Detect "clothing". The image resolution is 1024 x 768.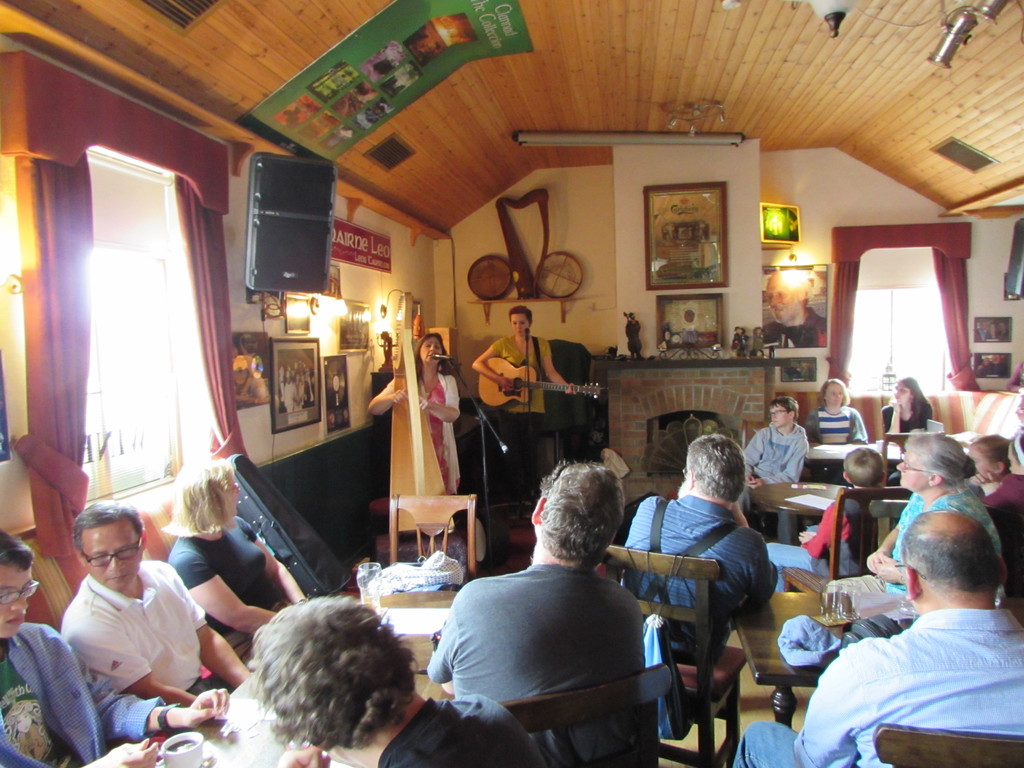
select_region(975, 468, 1023, 518).
